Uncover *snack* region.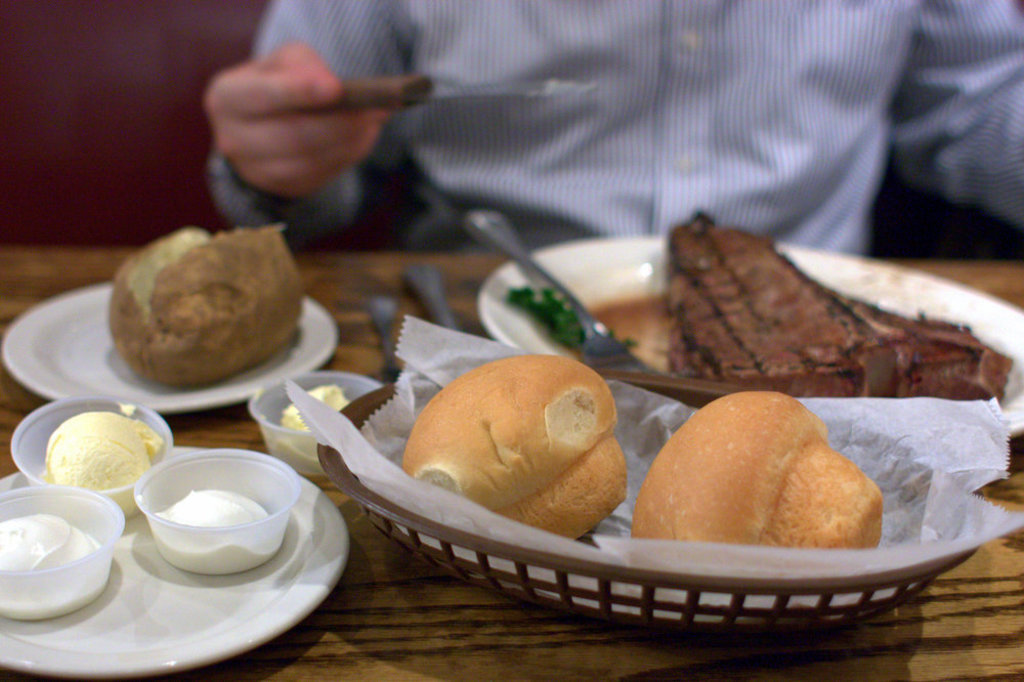
Uncovered: bbox=(403, 363, 650, 541).
